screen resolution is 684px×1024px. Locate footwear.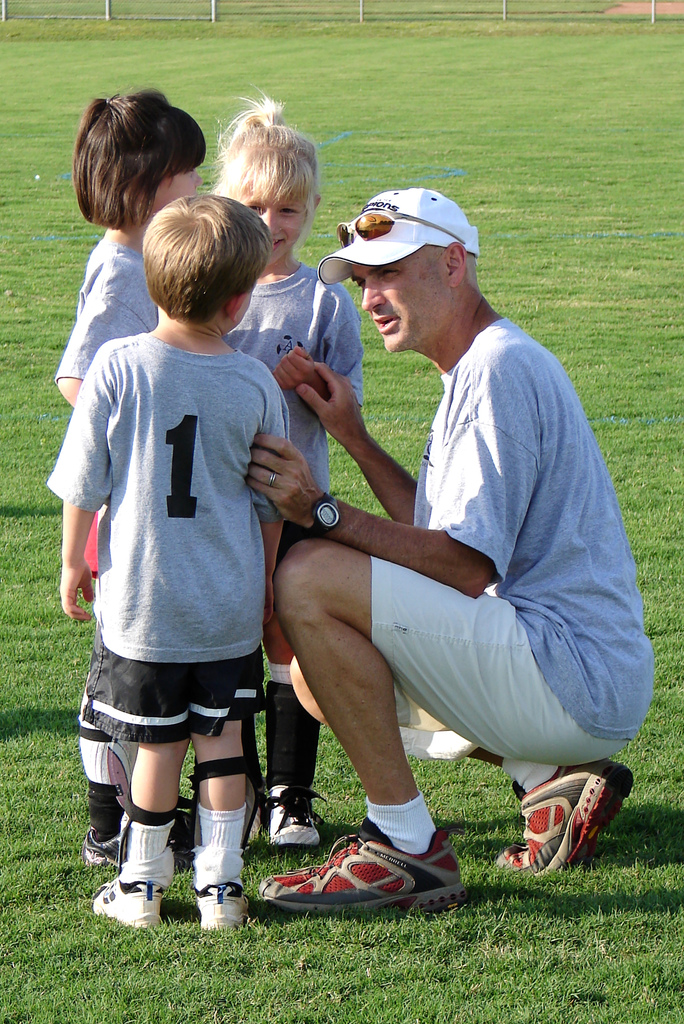
bbox(94, 875, 165, 929).
